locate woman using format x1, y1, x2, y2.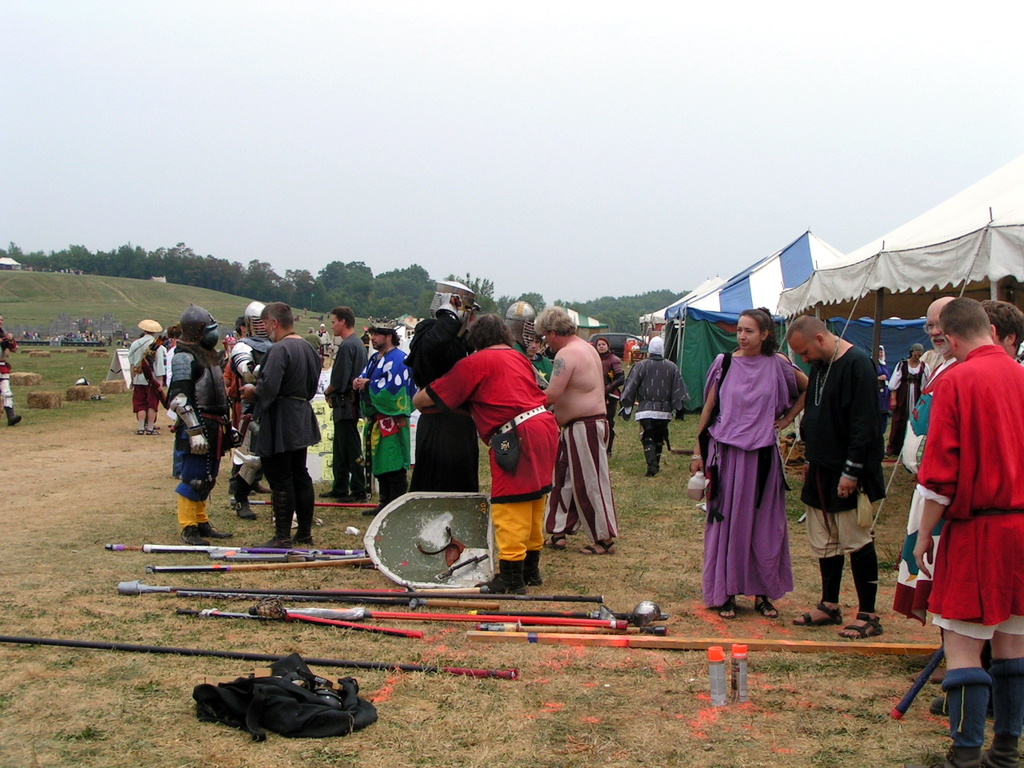
224, 335, 234, 361.
